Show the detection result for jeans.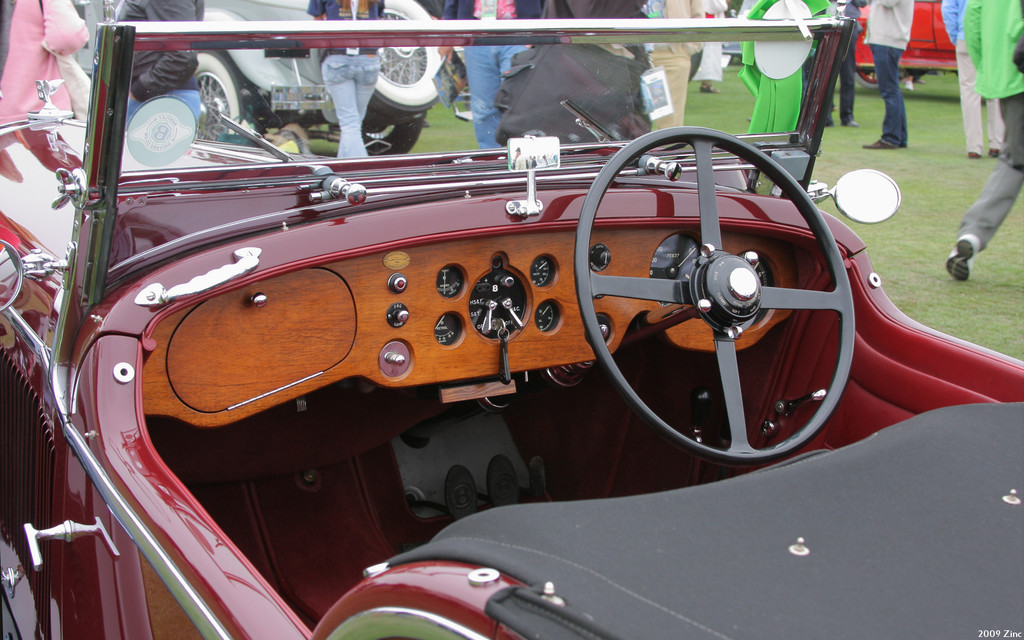
{"x1": 456, "y1": 45, "x2": 539, "y2": 147}.
